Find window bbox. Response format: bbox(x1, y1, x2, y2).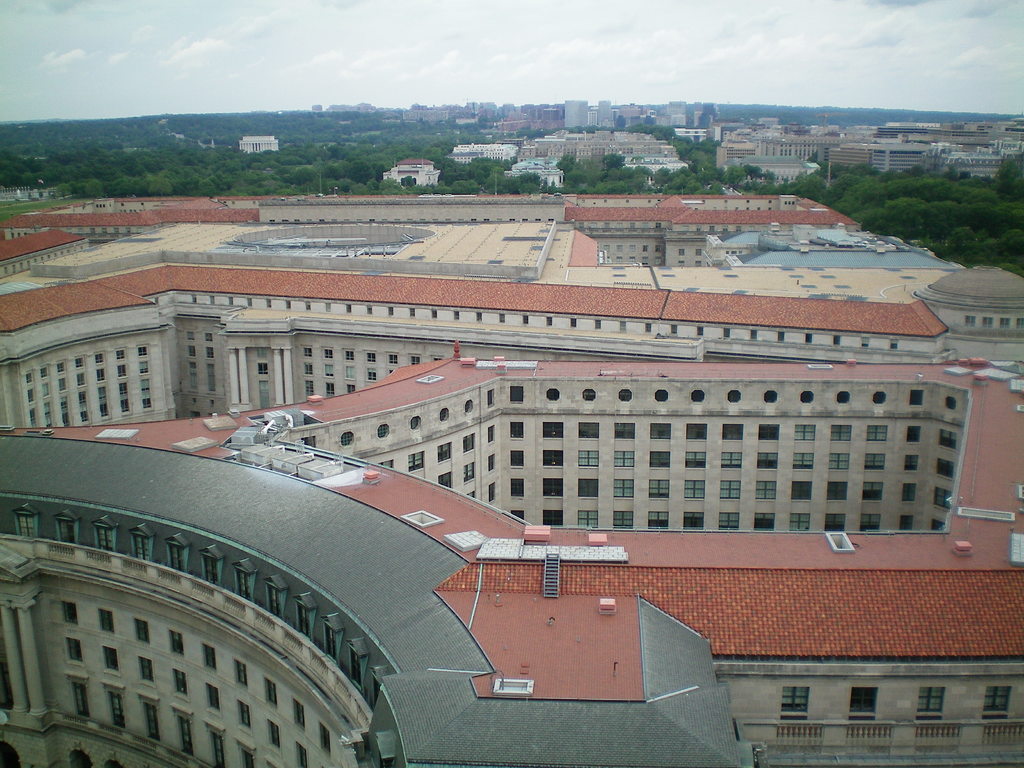
bbox(408, 451, 425, 471).
